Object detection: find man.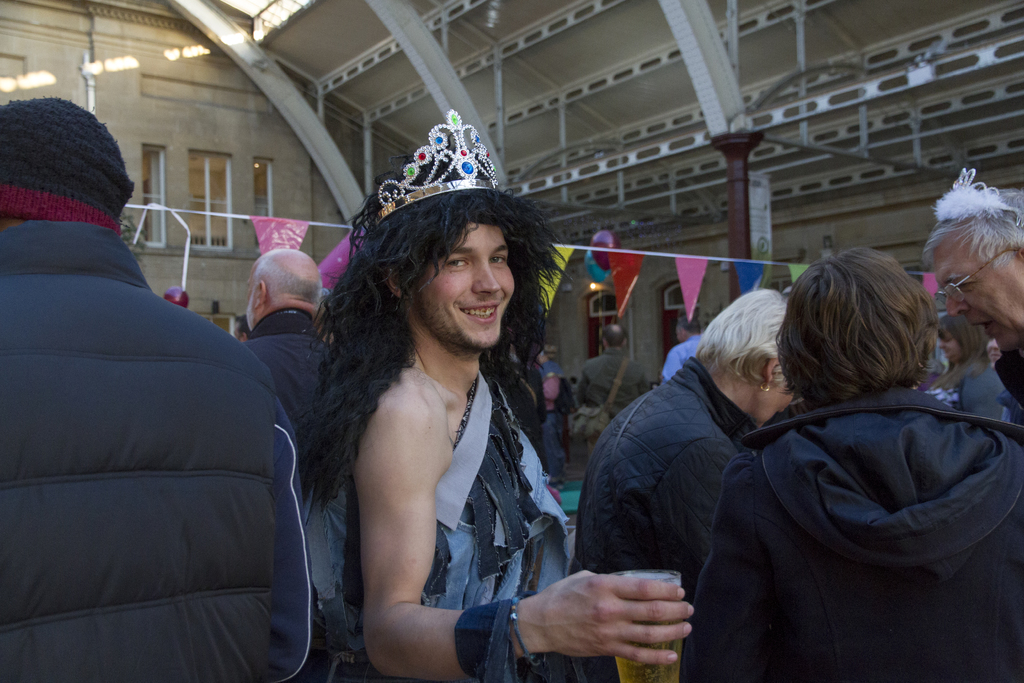
bbox(660, 314, 708, 383).
